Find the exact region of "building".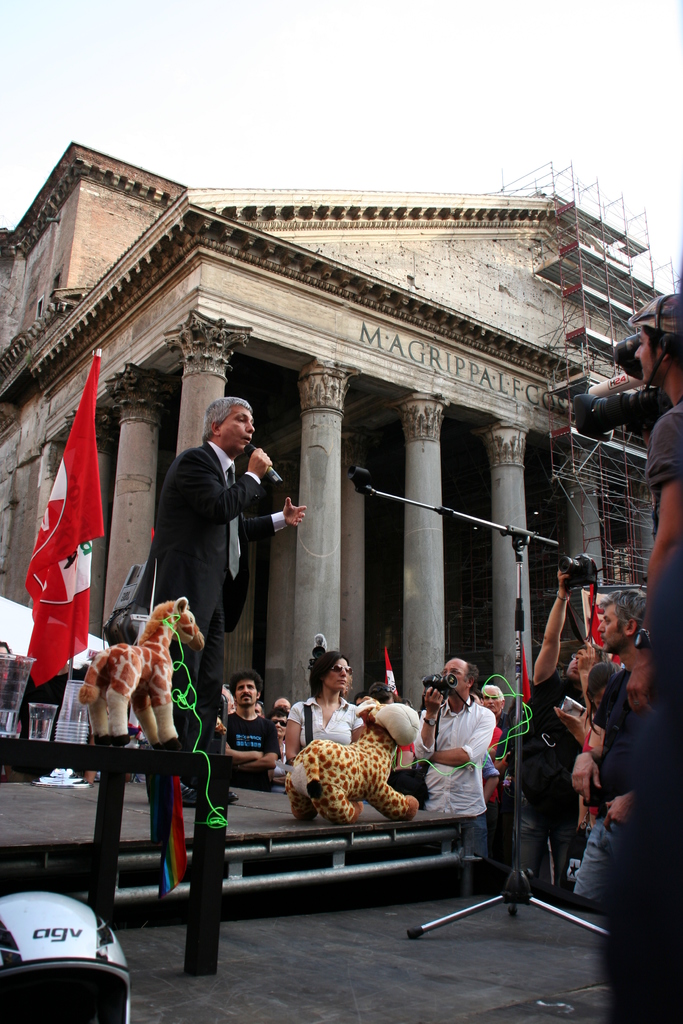
Exact region: Rect(0, 143, 661, 932).
